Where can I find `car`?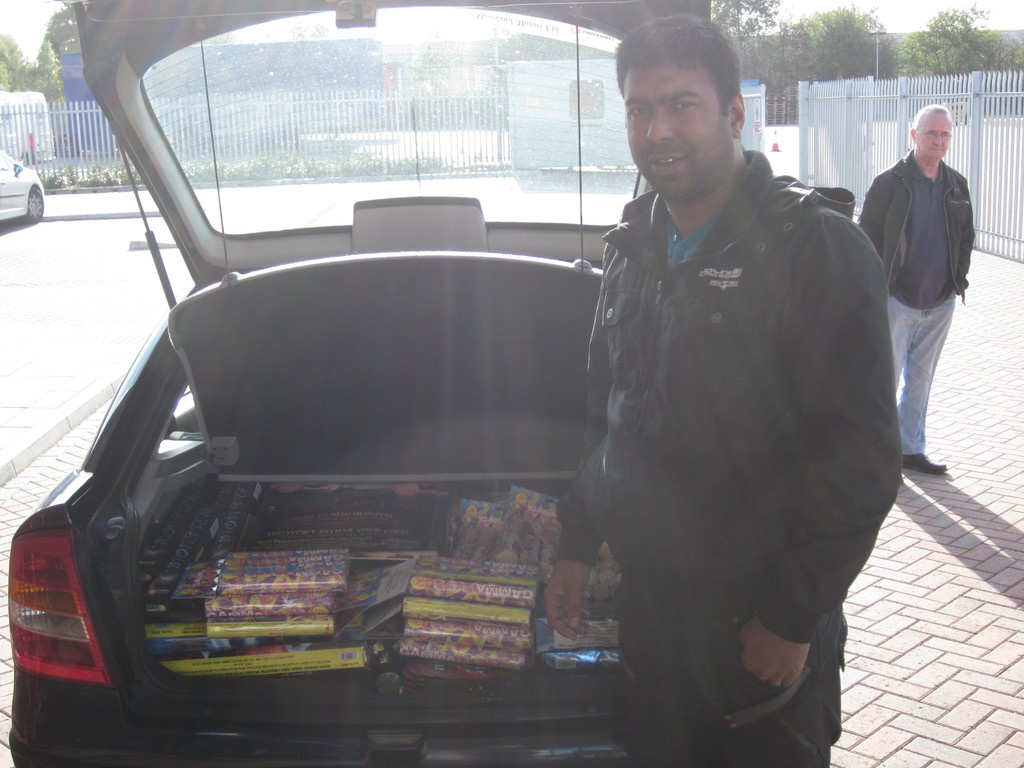
You can find it at locate(52, 59, 710, 748).
